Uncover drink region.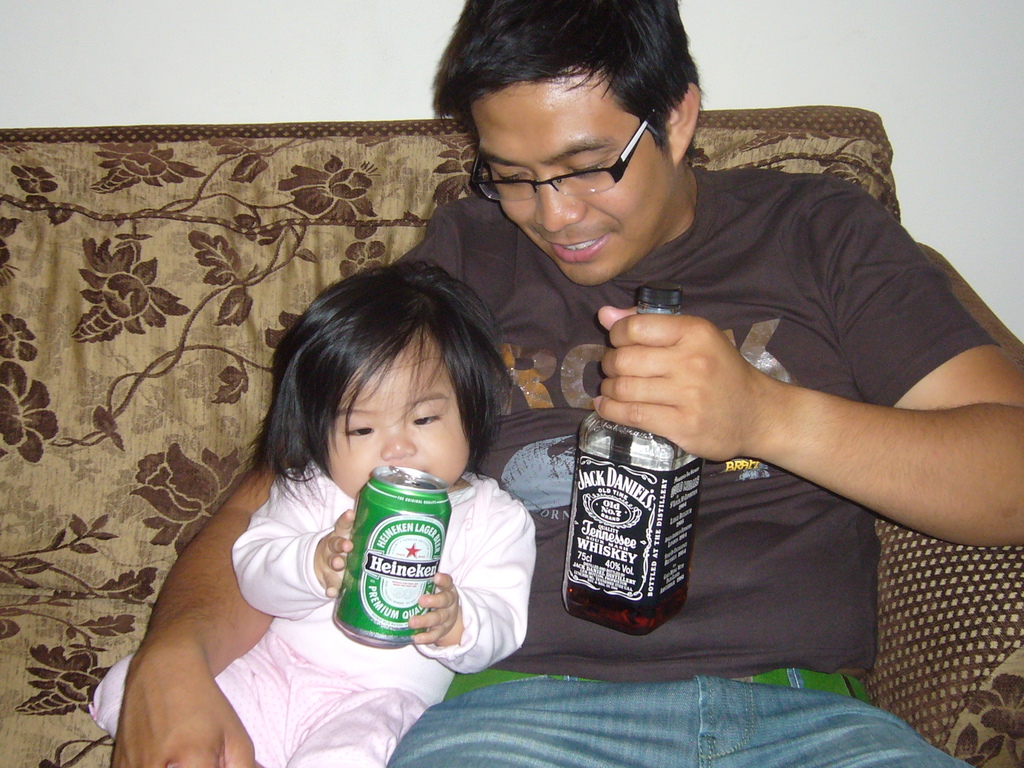
Uncovered: [566,347,715,624].
